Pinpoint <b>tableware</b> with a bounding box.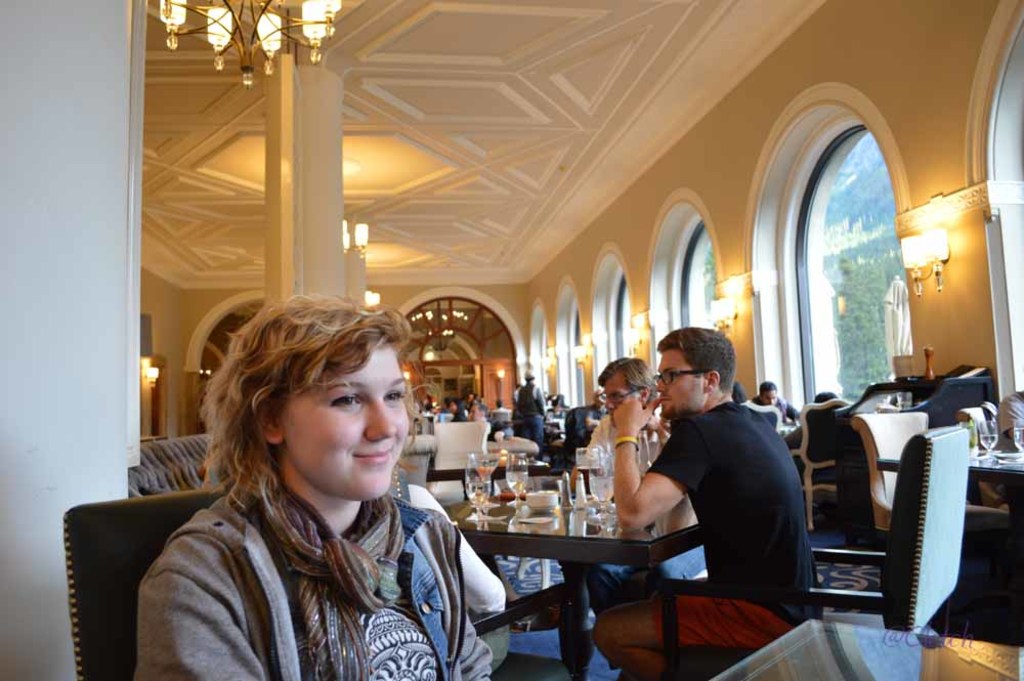
[1010,420,1023,452].
